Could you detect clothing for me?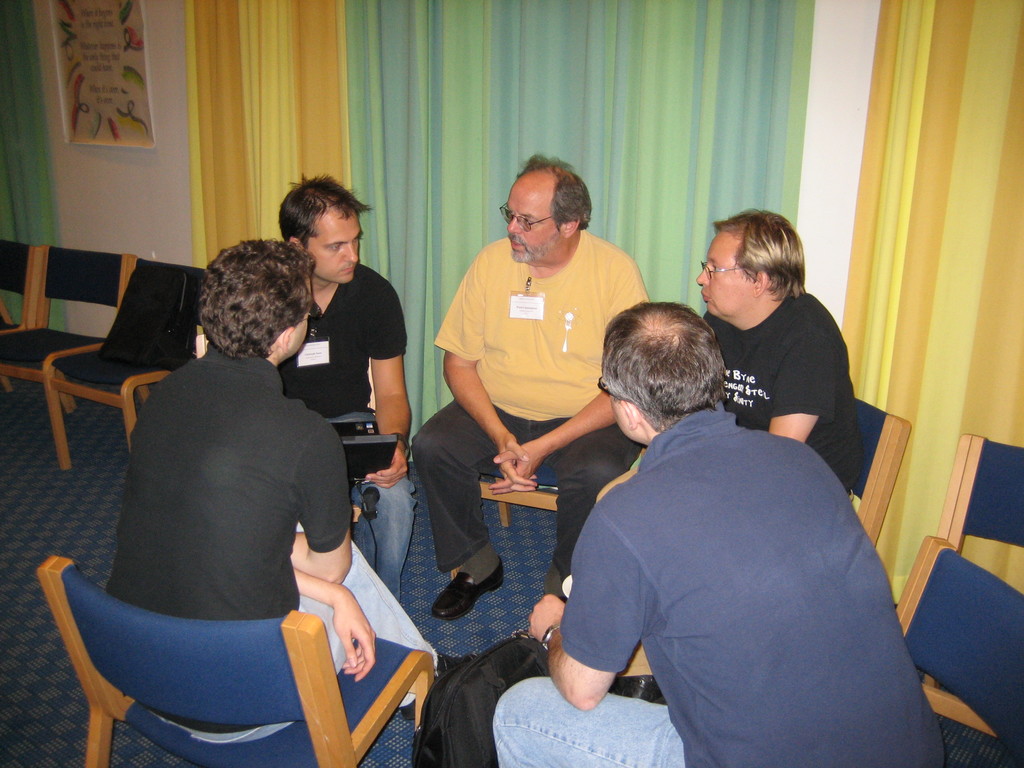
Detection result: {"x1": 100, "y1": 340, "x2": 437, "y2": 745}.
